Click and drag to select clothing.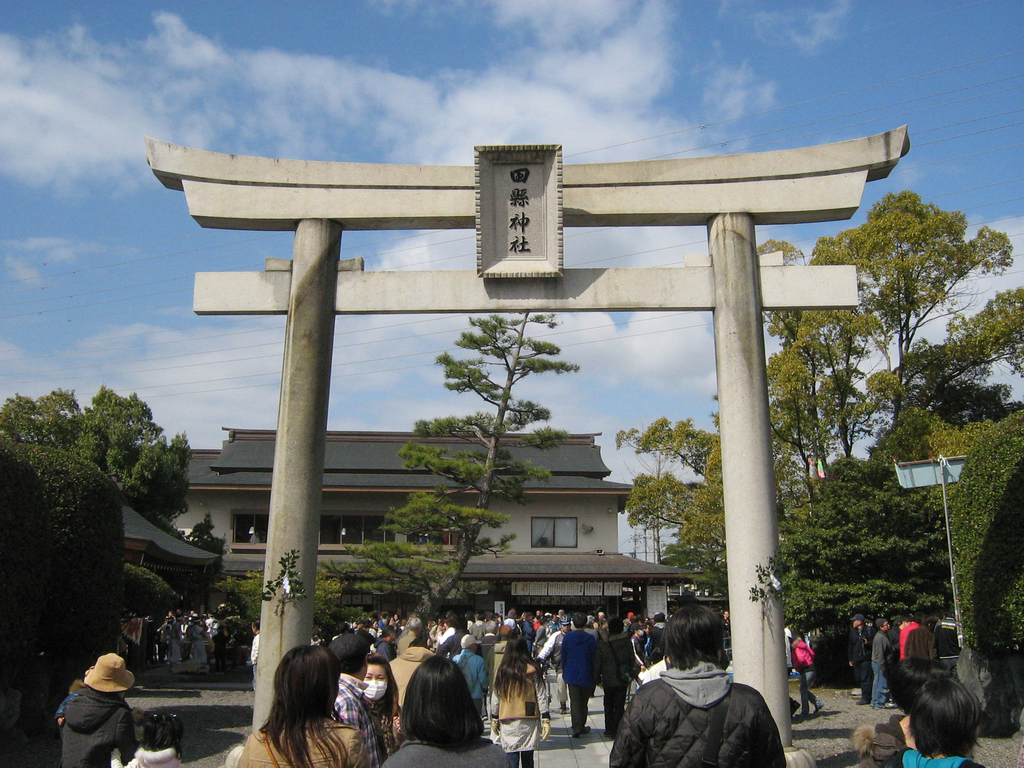
Selection: (248, 632, 262, 683).
